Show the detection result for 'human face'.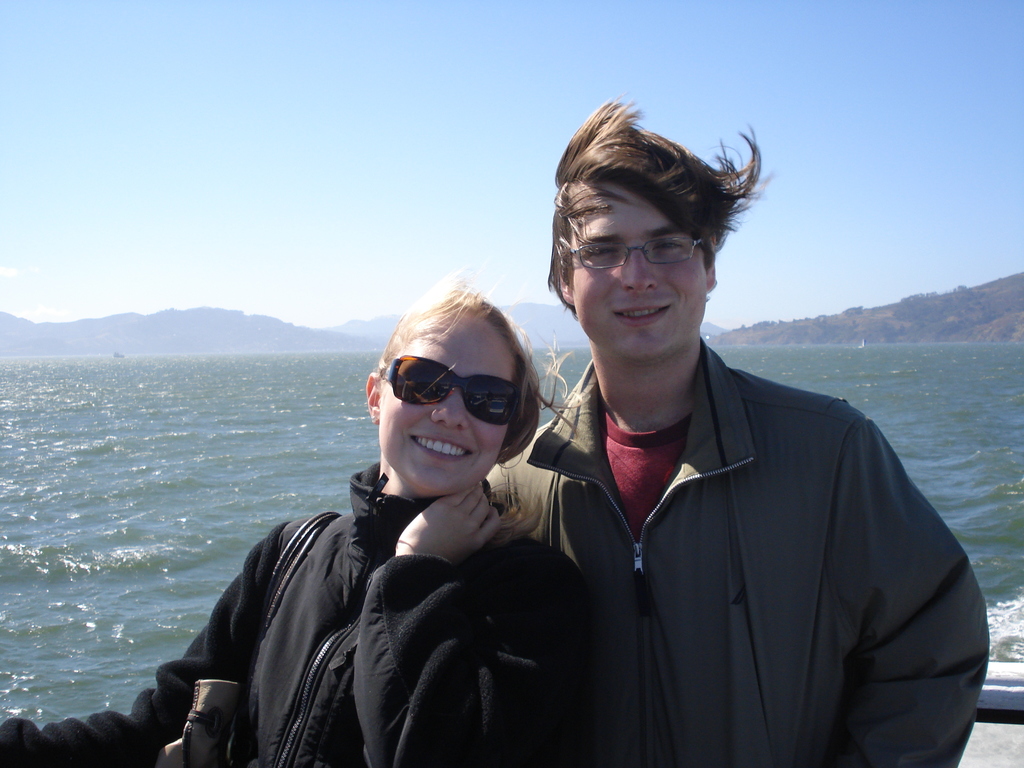
crop(571, 180, 712, 361).
